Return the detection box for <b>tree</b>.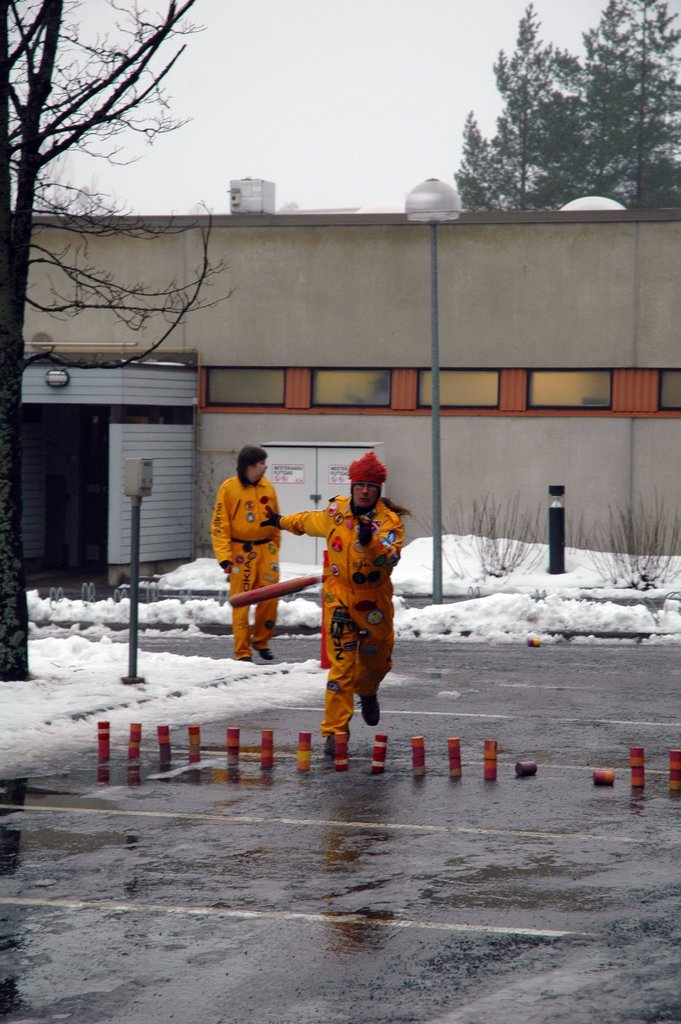
[4,0,238,698].
